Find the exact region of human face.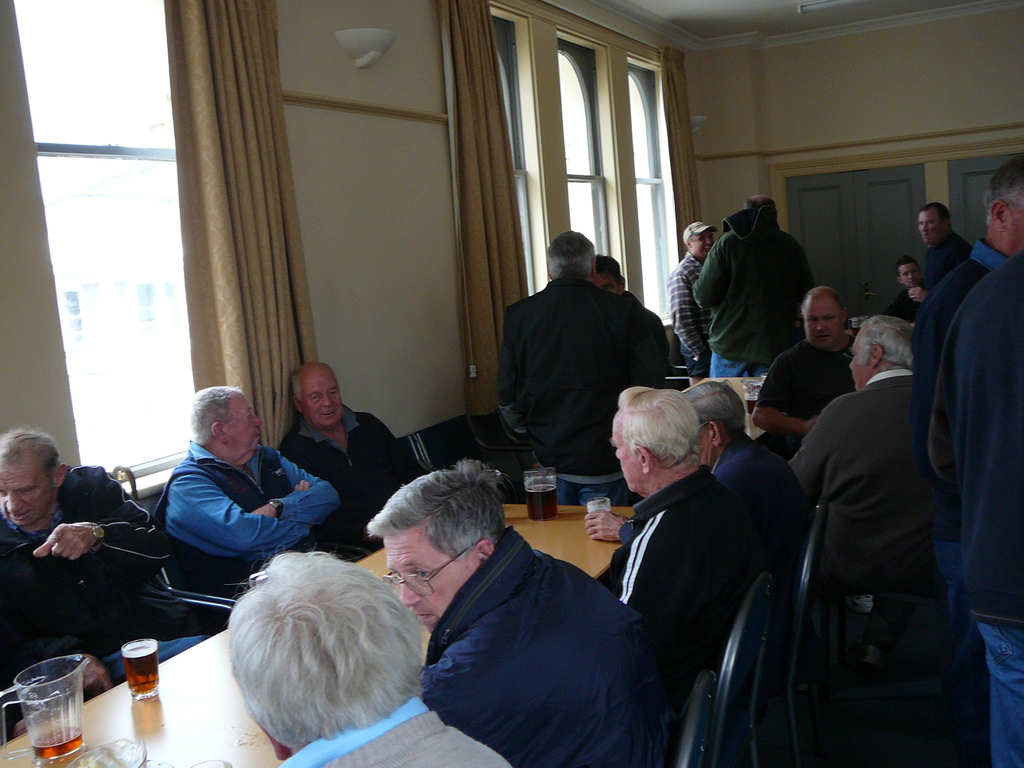
Exact region: rect(587, 281, 617, 290).
